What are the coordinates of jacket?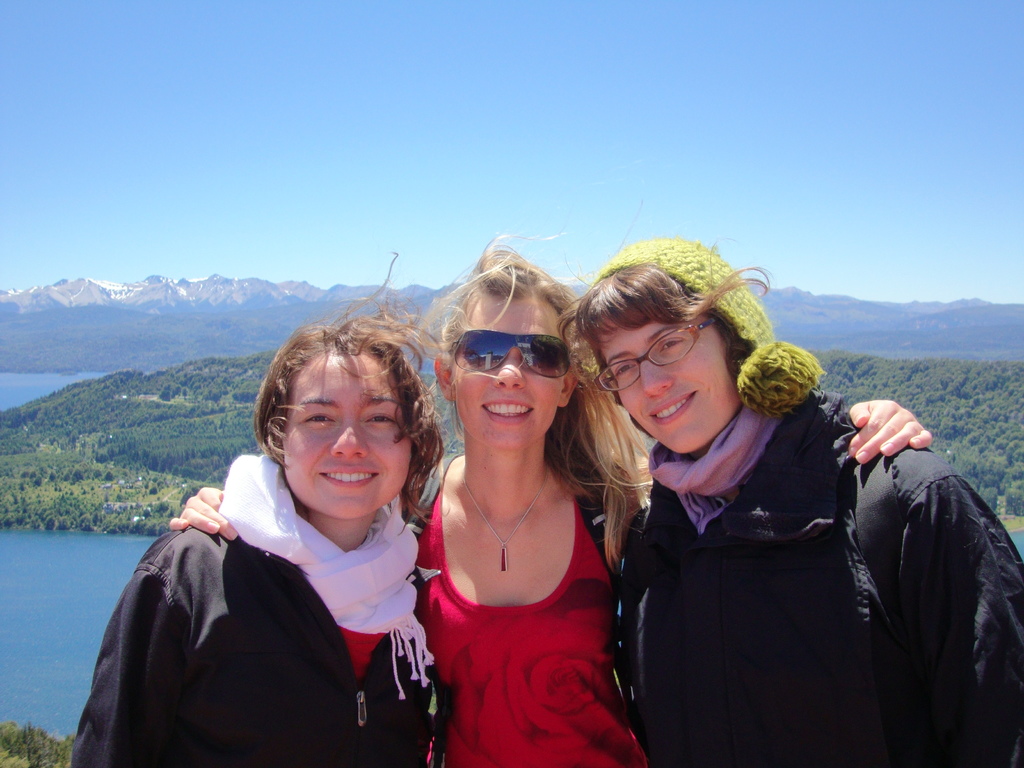
detection(620, 383, 1021, 767).
